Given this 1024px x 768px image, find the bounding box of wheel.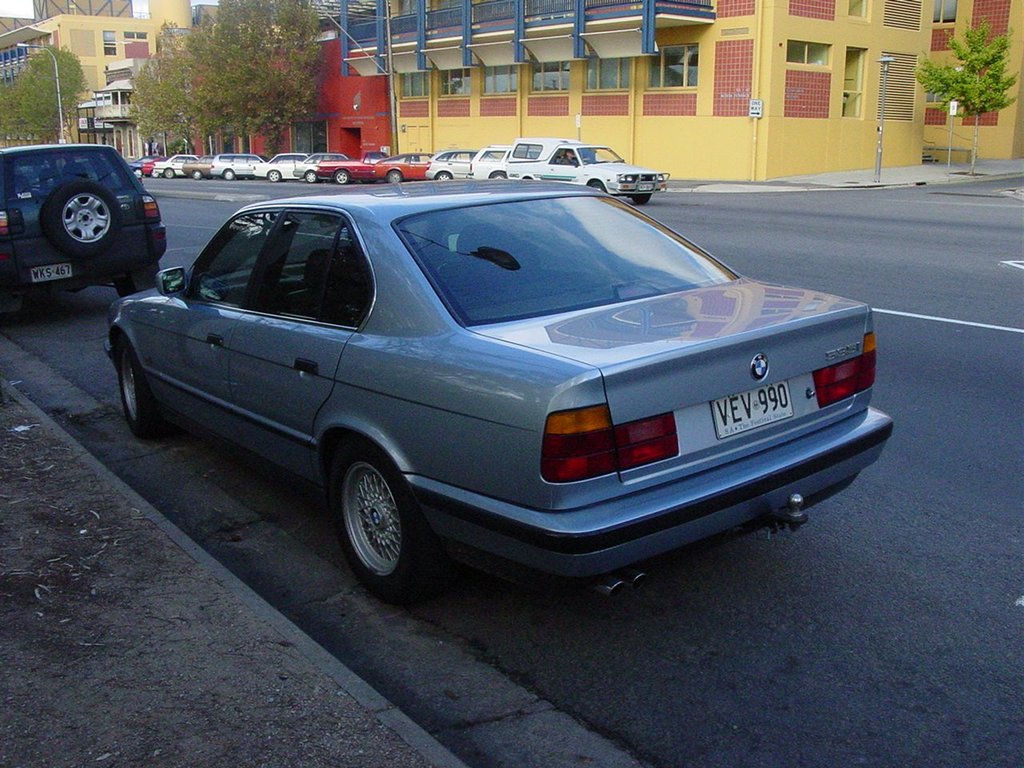
bbox(306, 170, 315, 182).
